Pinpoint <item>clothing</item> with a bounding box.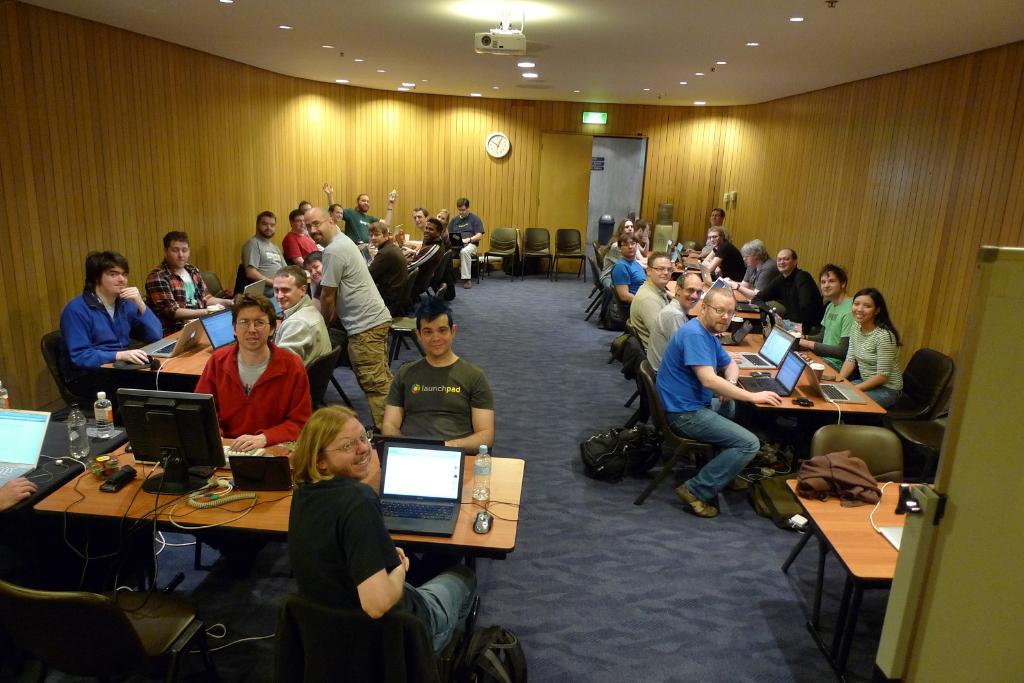
[left=604, top=236, right=647, bottom=323].
